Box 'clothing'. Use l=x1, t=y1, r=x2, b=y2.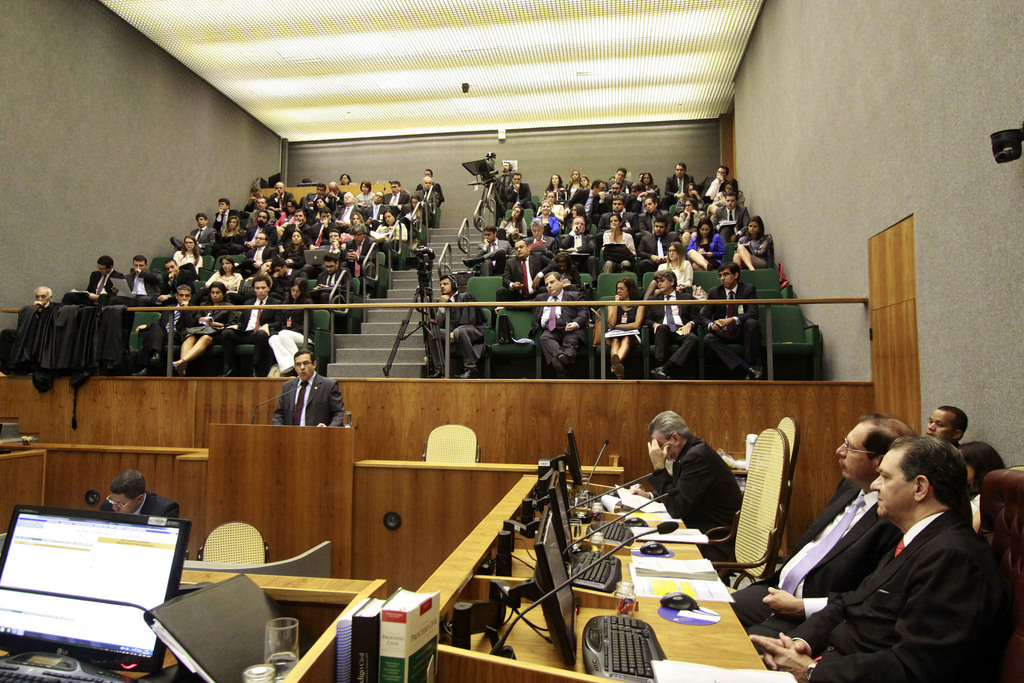
l=698, t=324, r=756, b=366.
